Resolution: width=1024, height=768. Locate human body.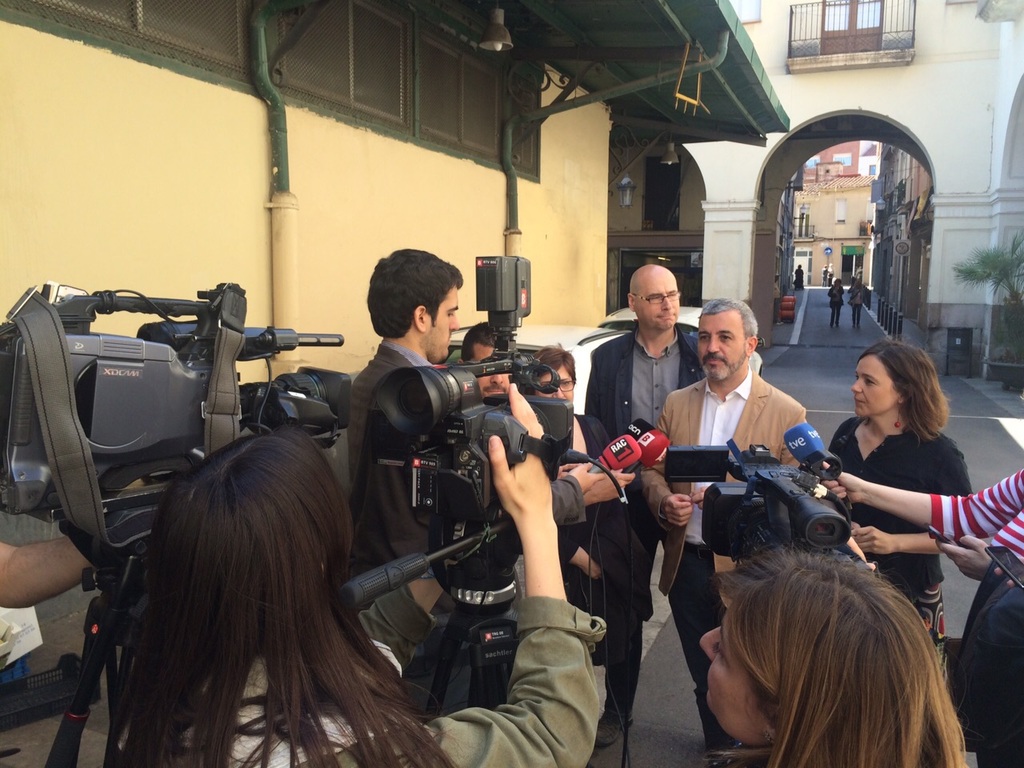
[x1=814, y1=339, x2=999, y2=604].
